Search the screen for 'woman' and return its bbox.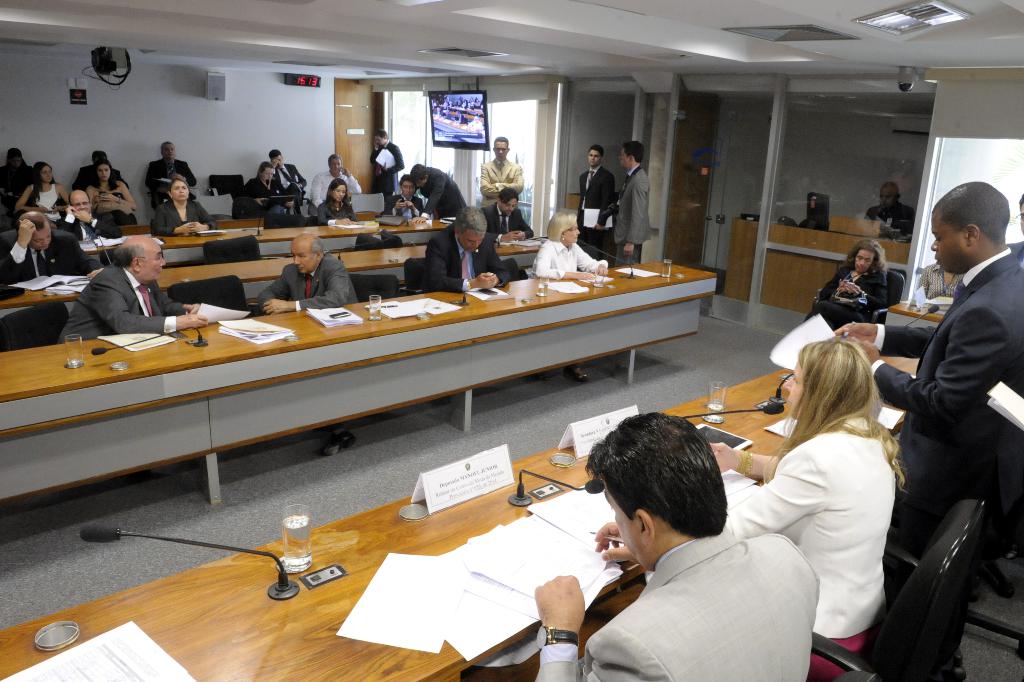
Found: 530 211 610 385.
